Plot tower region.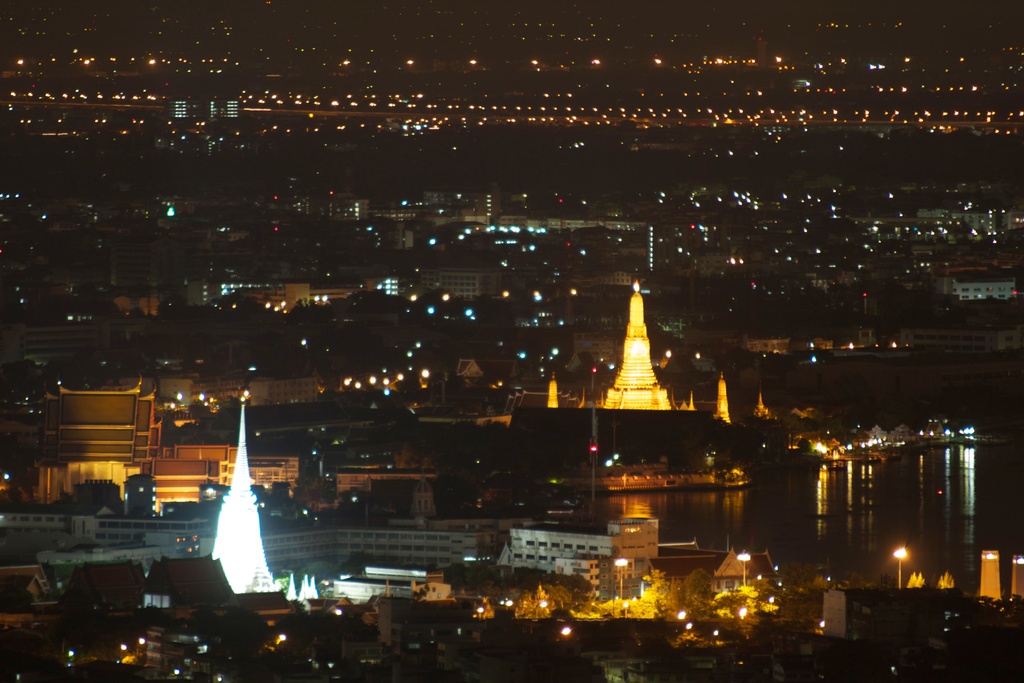
Plotted at [x1=604, y1=270, x2=673, y2=411].
